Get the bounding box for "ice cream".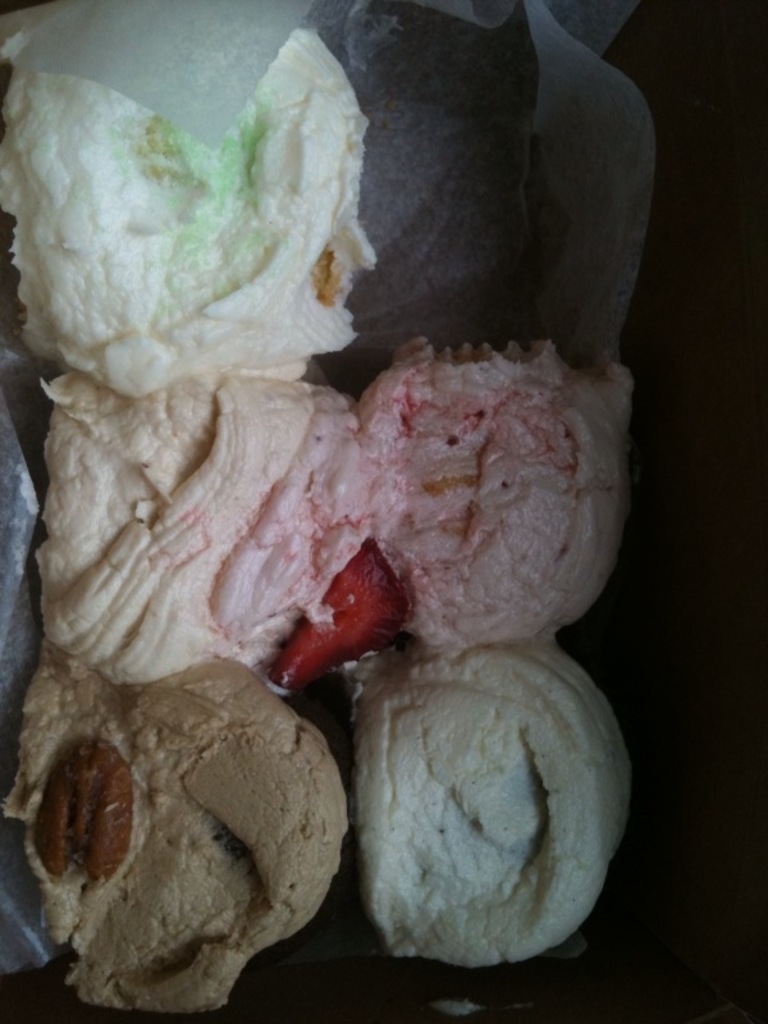
select_region(0, 0, 694, 1007).
